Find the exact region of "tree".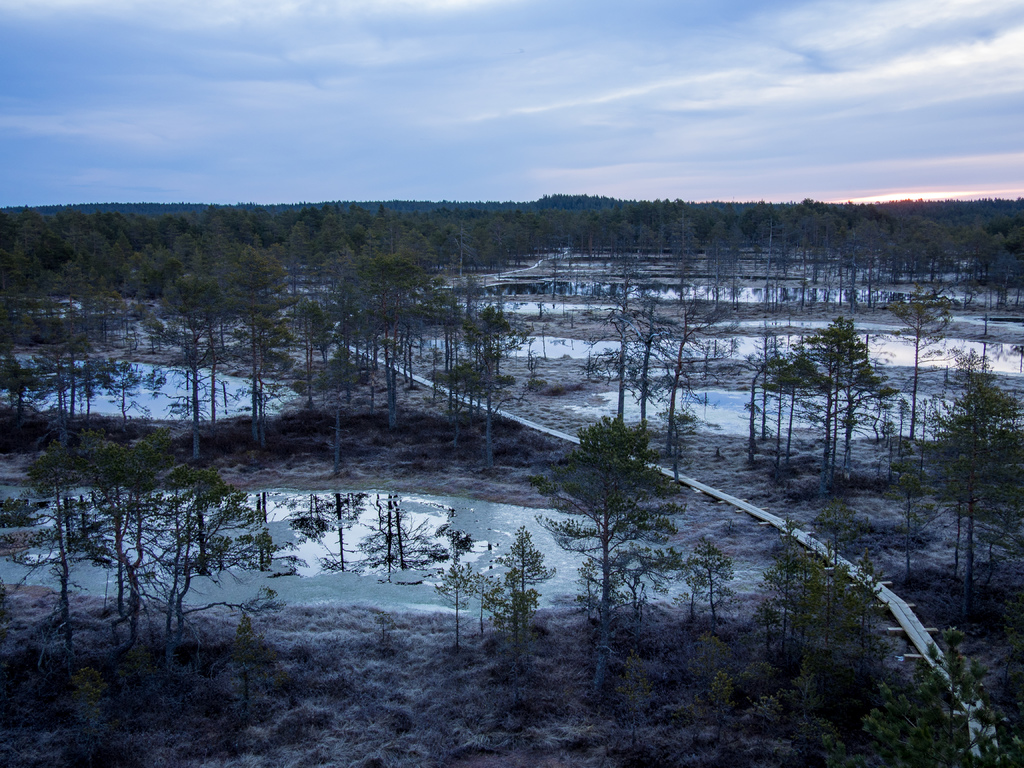
Exact region: l=754, t=314, r=908, b=484.
